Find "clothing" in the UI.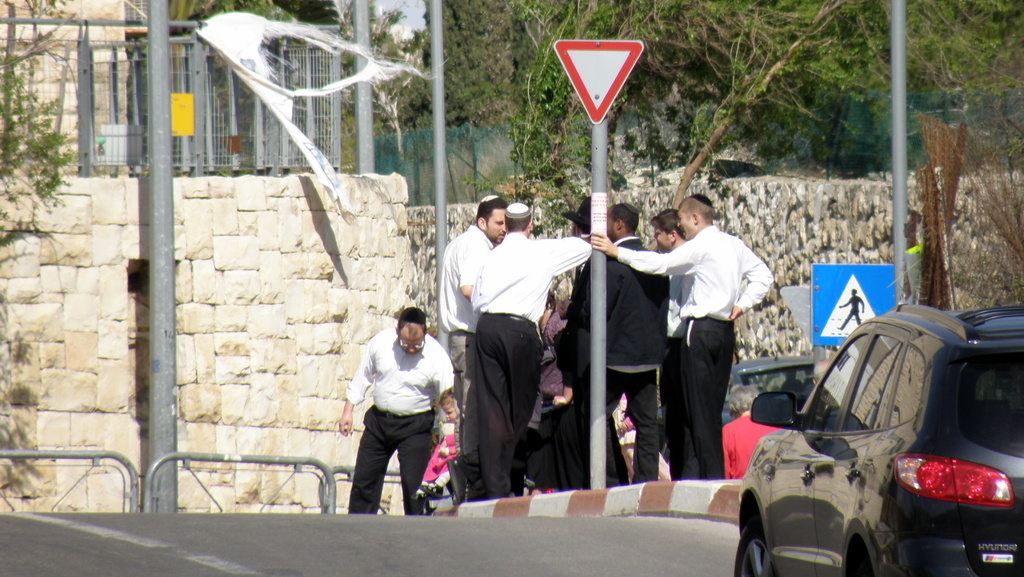
UI element at Rect(579, 231, 669, 477).
